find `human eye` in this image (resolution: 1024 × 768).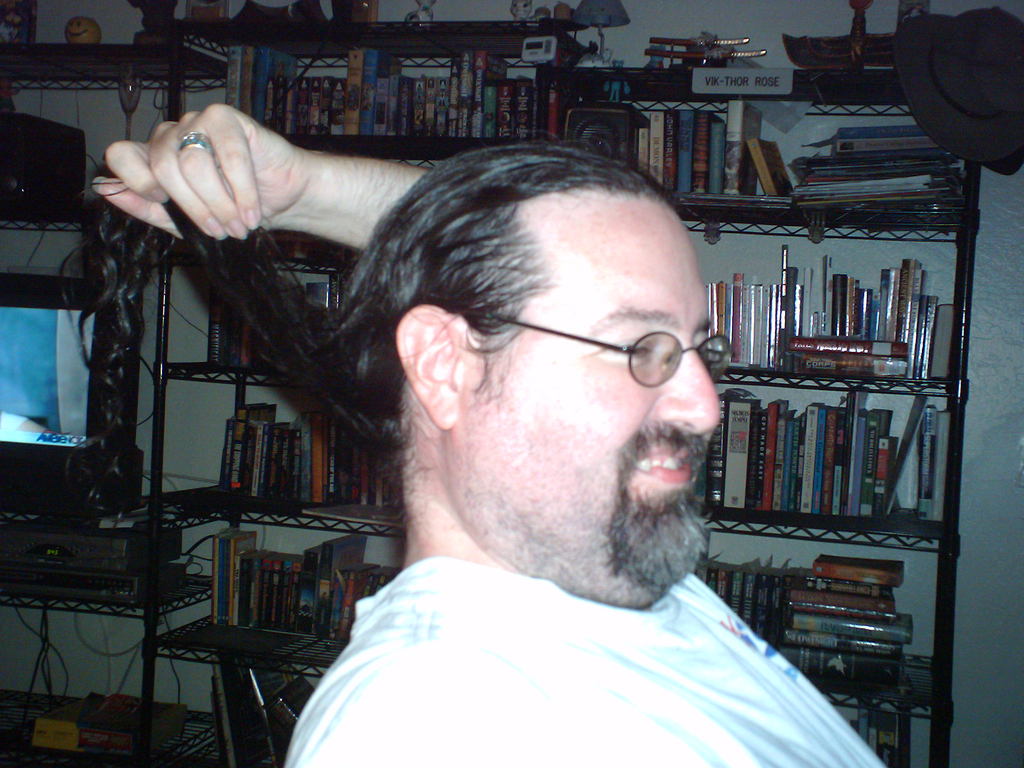
(604, 329, 656, 370).
